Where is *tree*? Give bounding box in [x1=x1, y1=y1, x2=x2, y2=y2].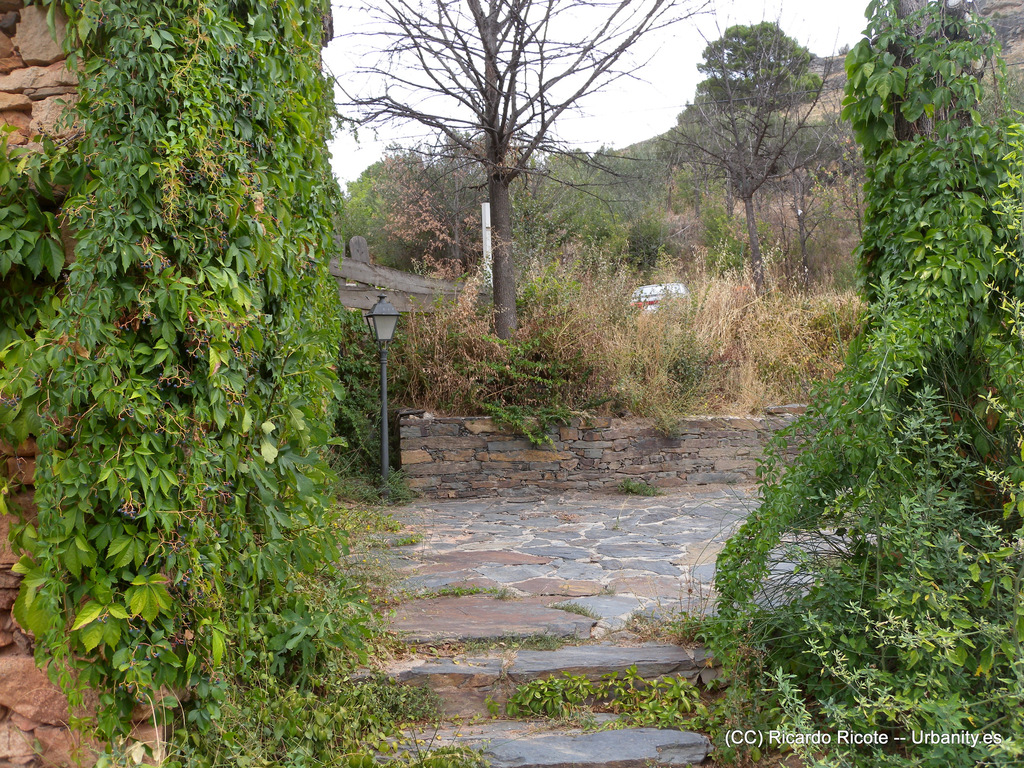
[x1=689, y1=0, x2=1023, y2=767].
